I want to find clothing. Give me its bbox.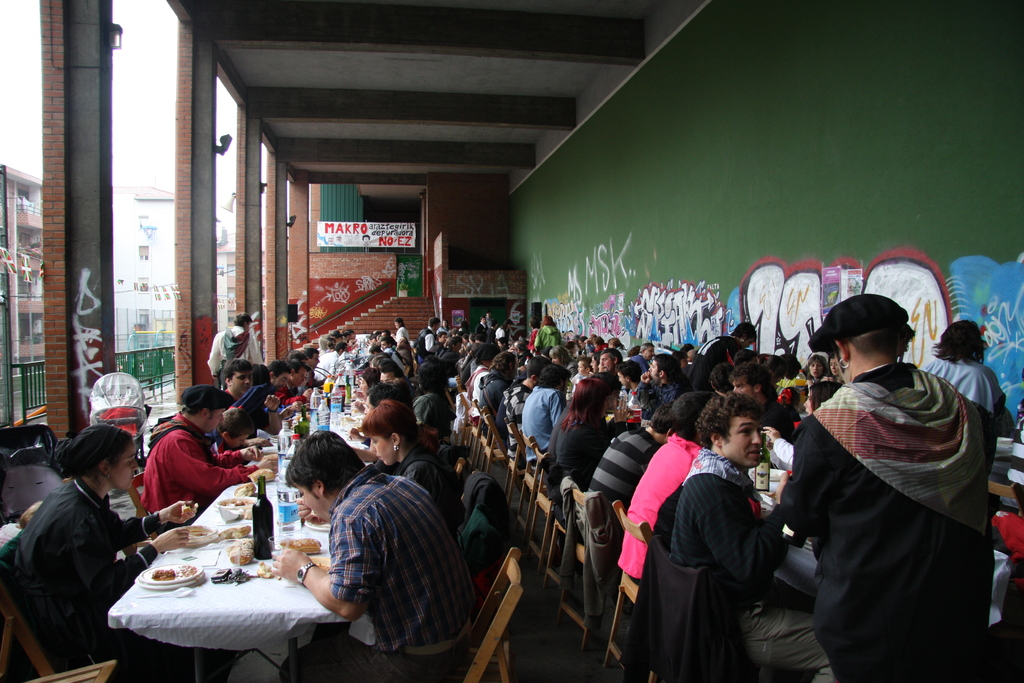
<region>991, 404, 1012, 441</region>.
